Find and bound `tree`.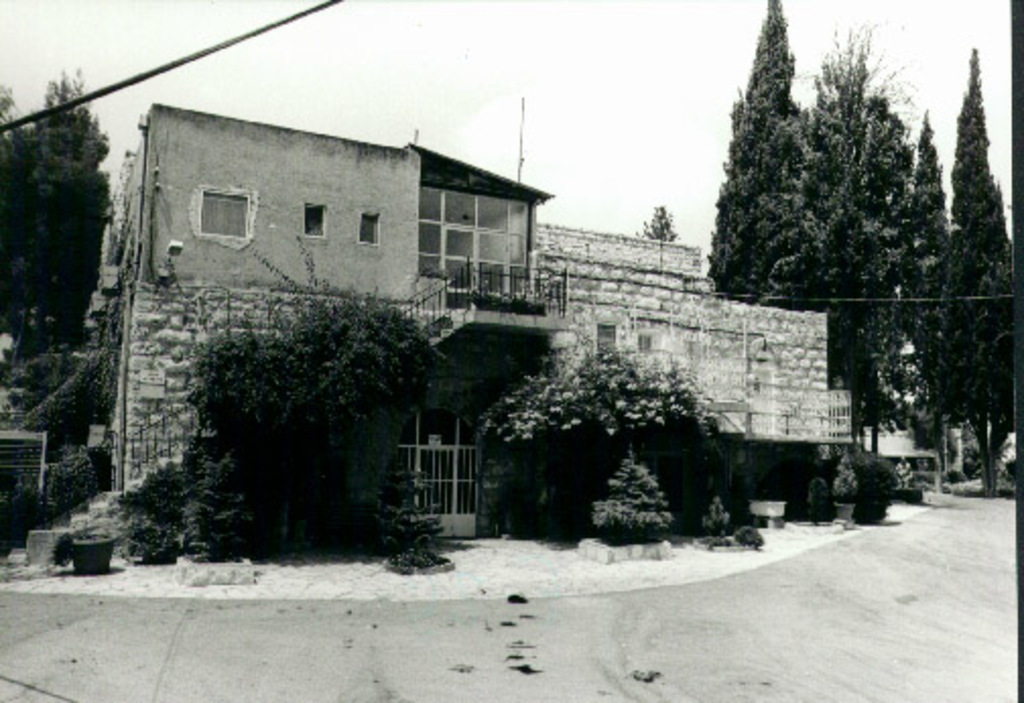
Bound: rect(150, 282, 455, 534).
